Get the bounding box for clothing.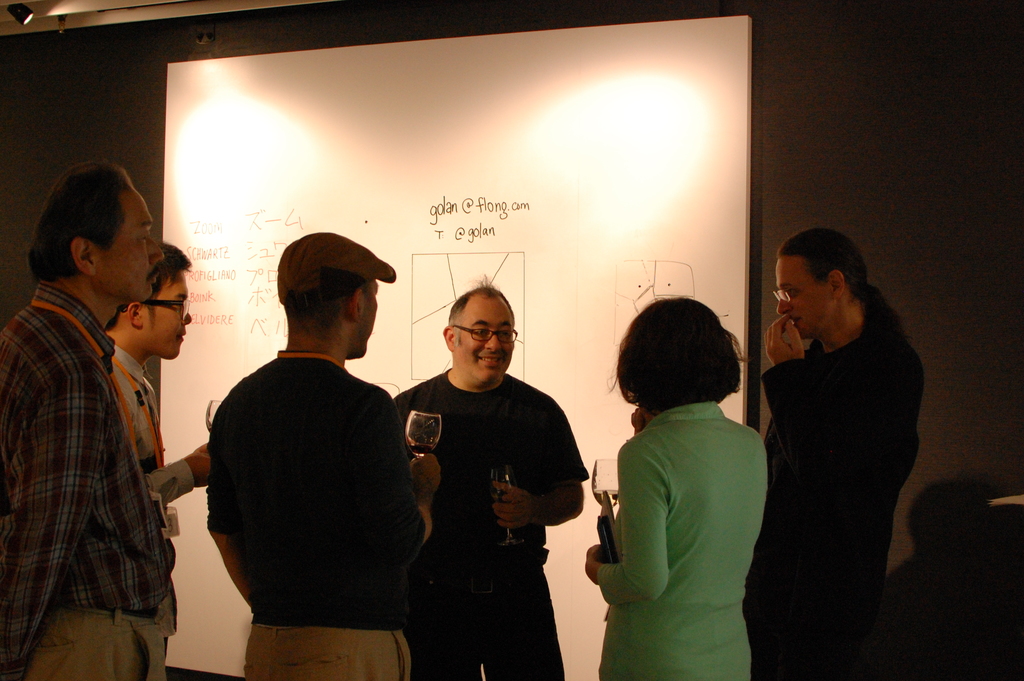
bbox=(111, 344, 198, 662).
